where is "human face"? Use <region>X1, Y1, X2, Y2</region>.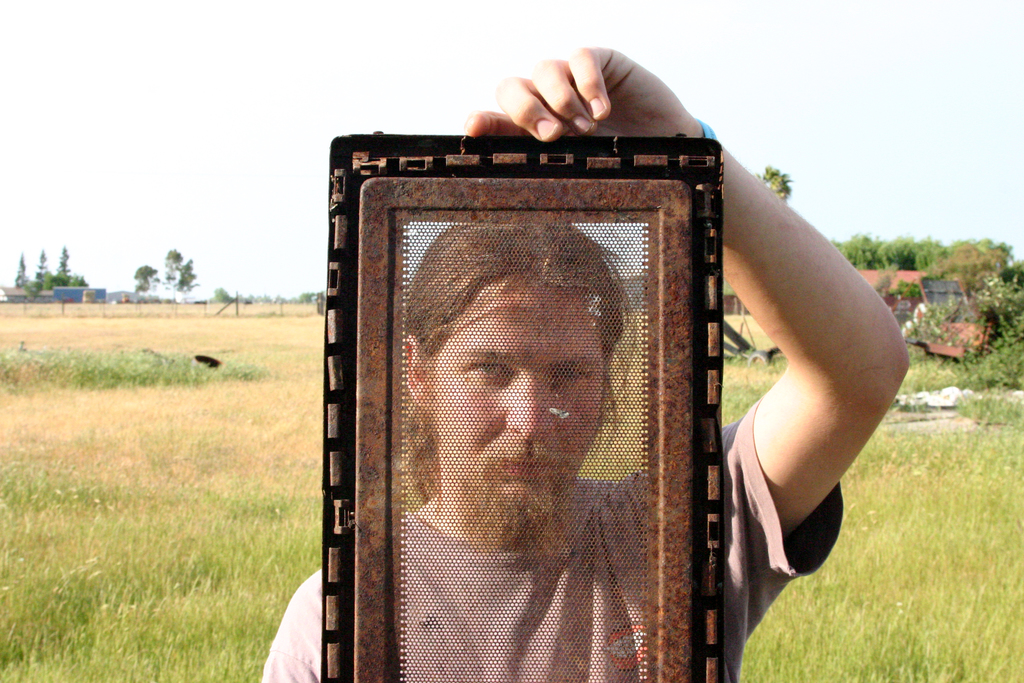
<region>432, 285, 596, 547</region>.
